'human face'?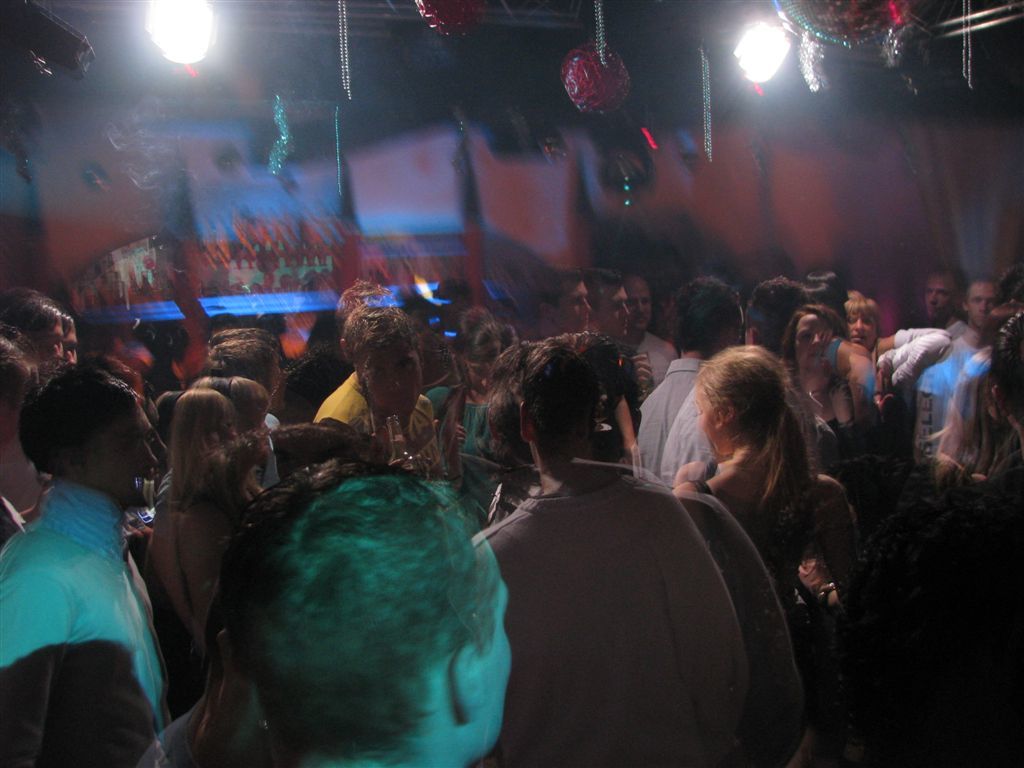
crop(247, 410, 271, 462)
